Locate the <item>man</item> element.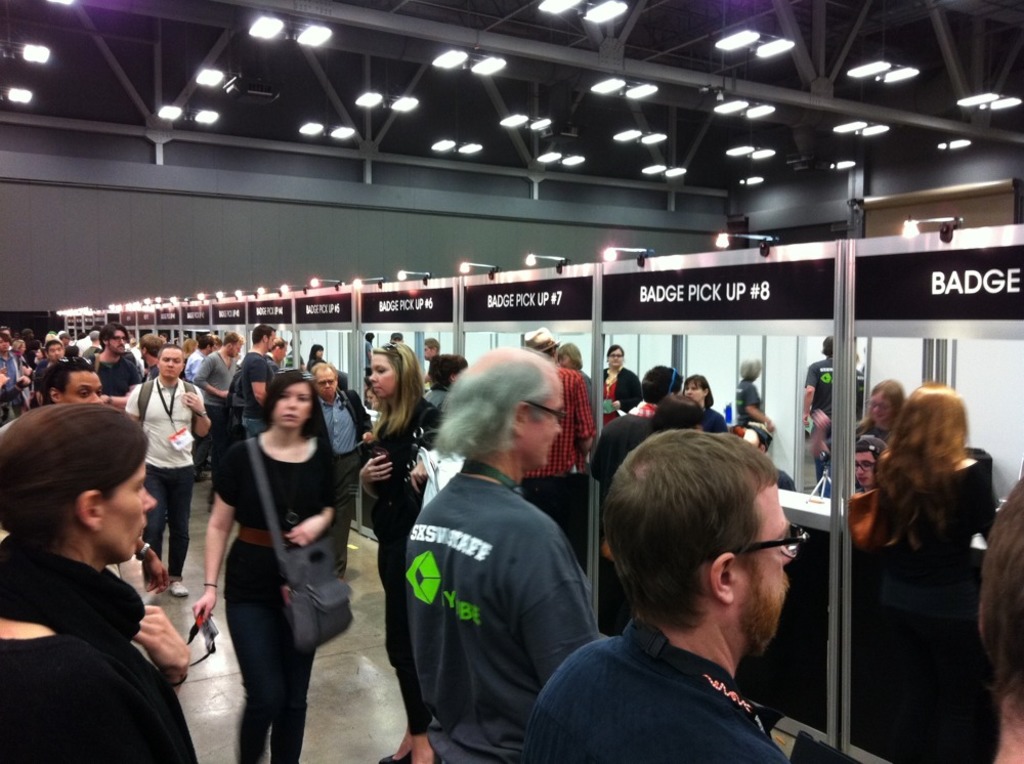
Element bbox: detection(35, 362, 109, 407).
